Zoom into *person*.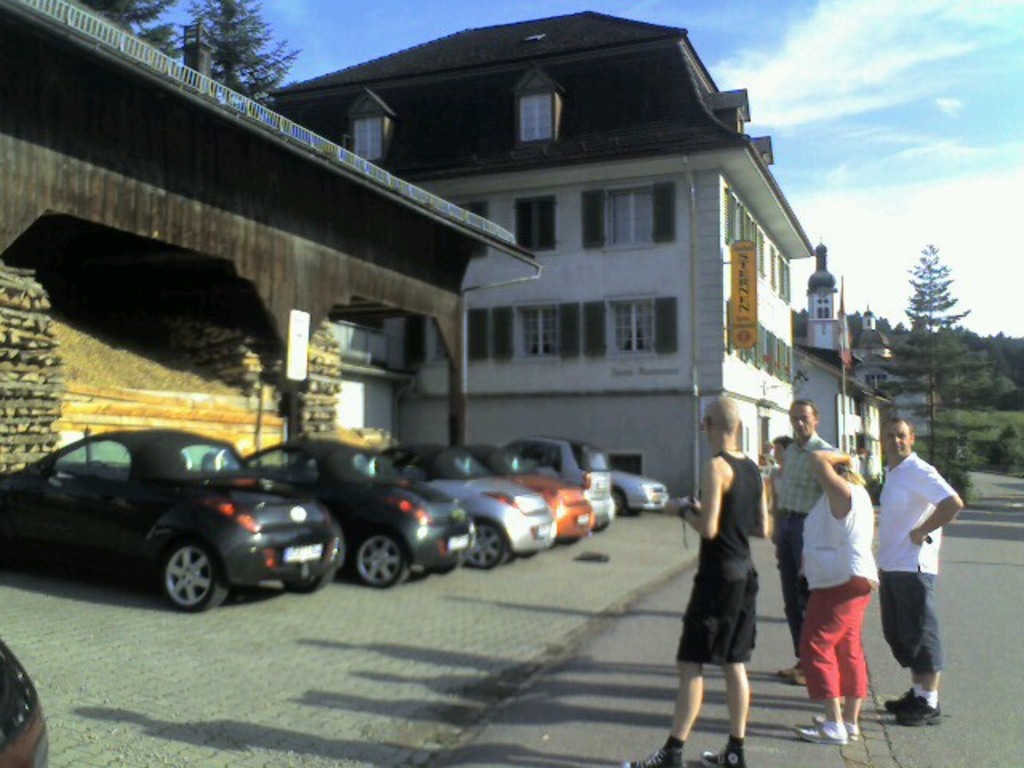
Zoom target: bbox=[765, 432, 797, 560].
